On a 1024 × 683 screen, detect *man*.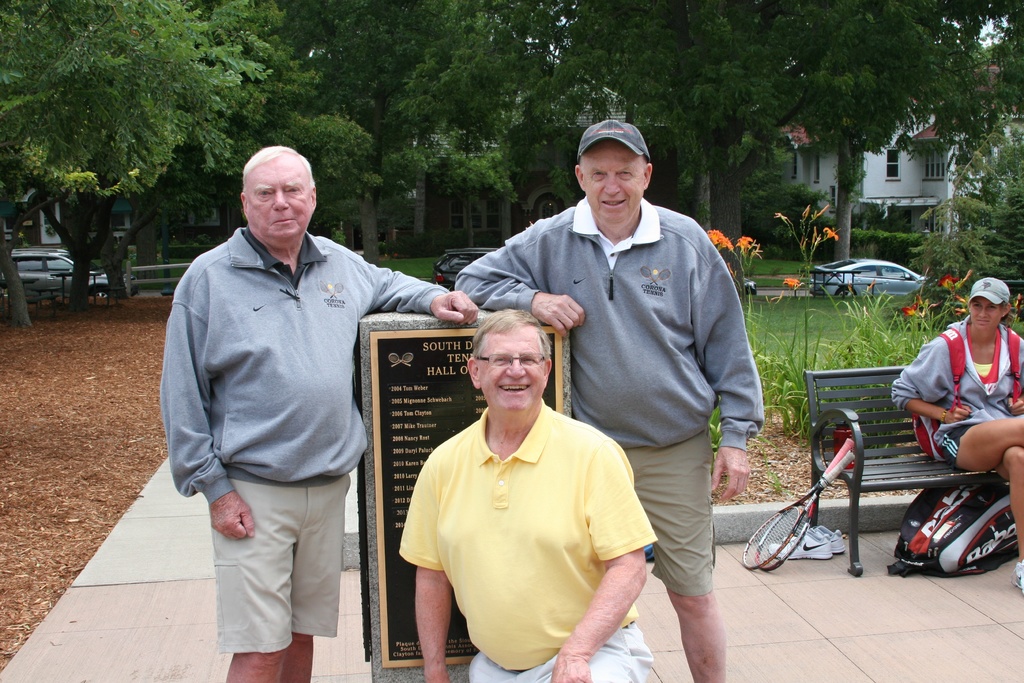
select_region(394, 296, 655, 682).
